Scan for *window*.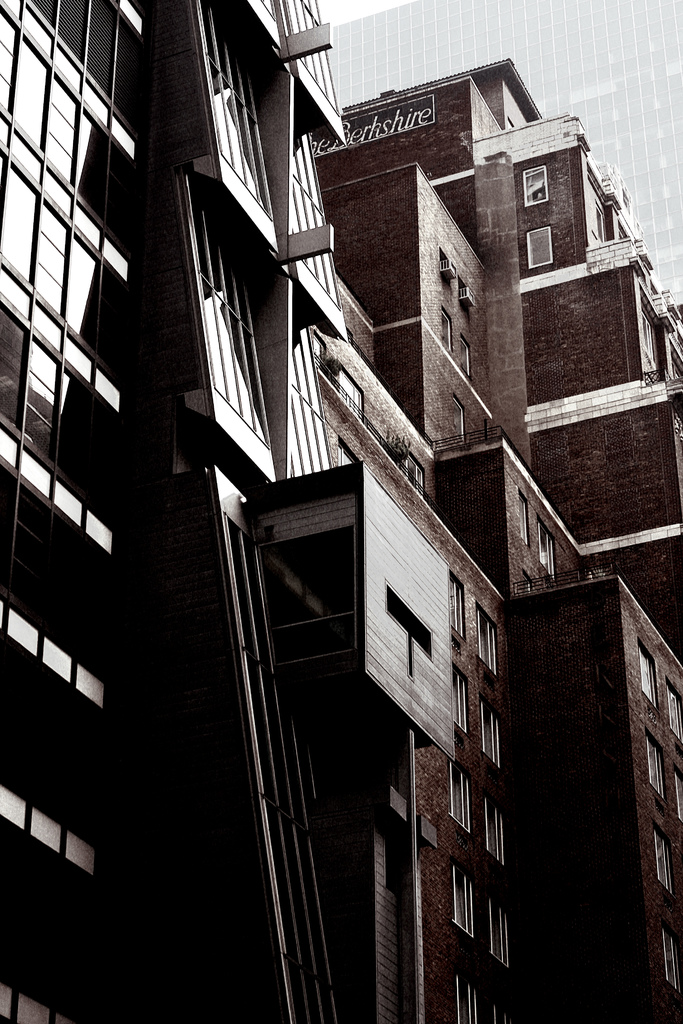
Scan result: <bbox>448, 569, 468, 643</bbox>.
